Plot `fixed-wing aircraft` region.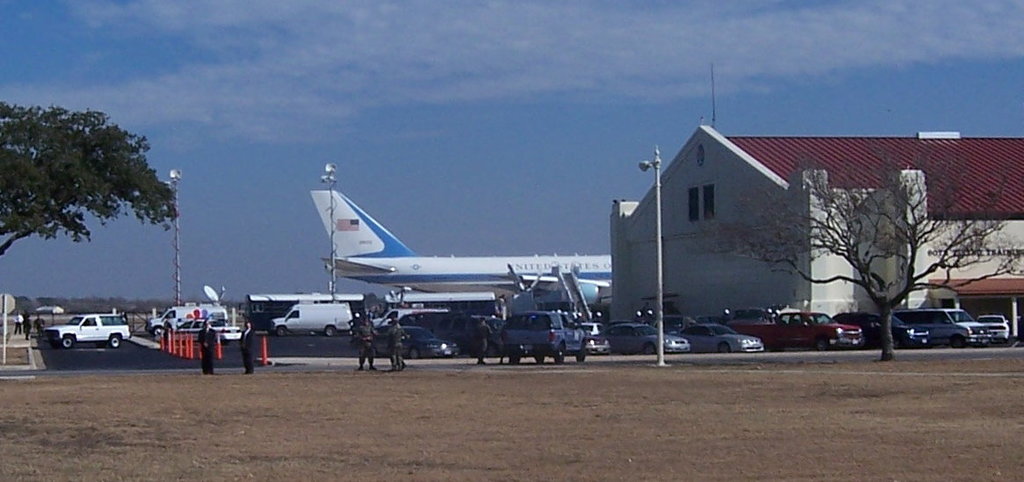
Plotted at 303, 189, 612, 325.
